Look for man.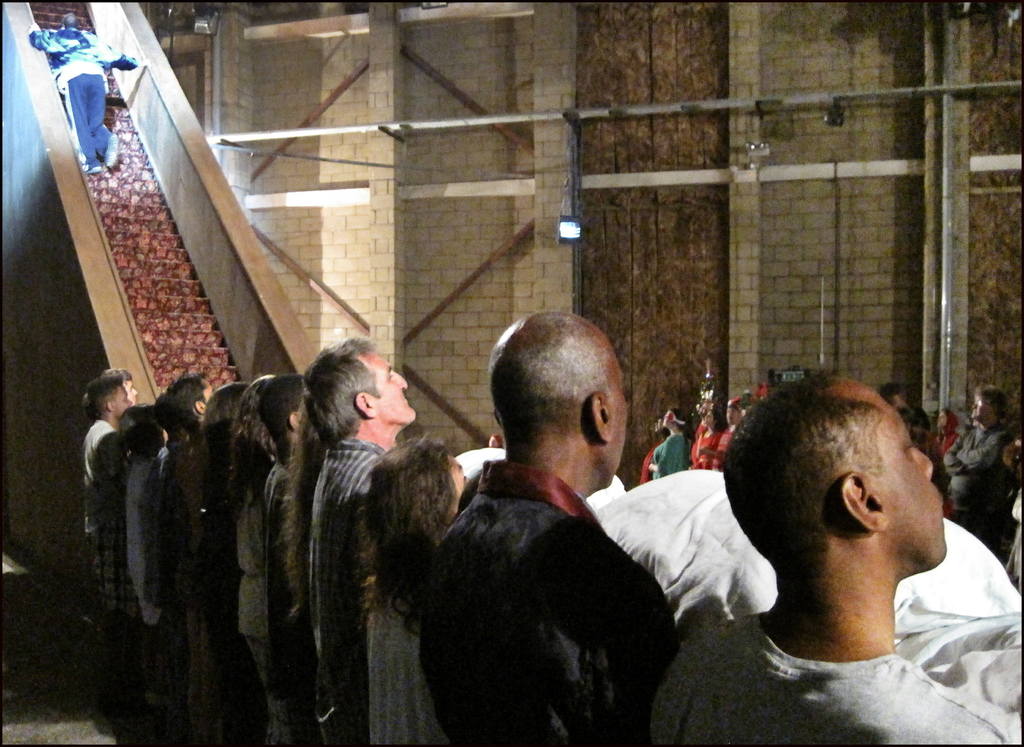
Found: x1=105, y1=367, x2=140, y2=407.
